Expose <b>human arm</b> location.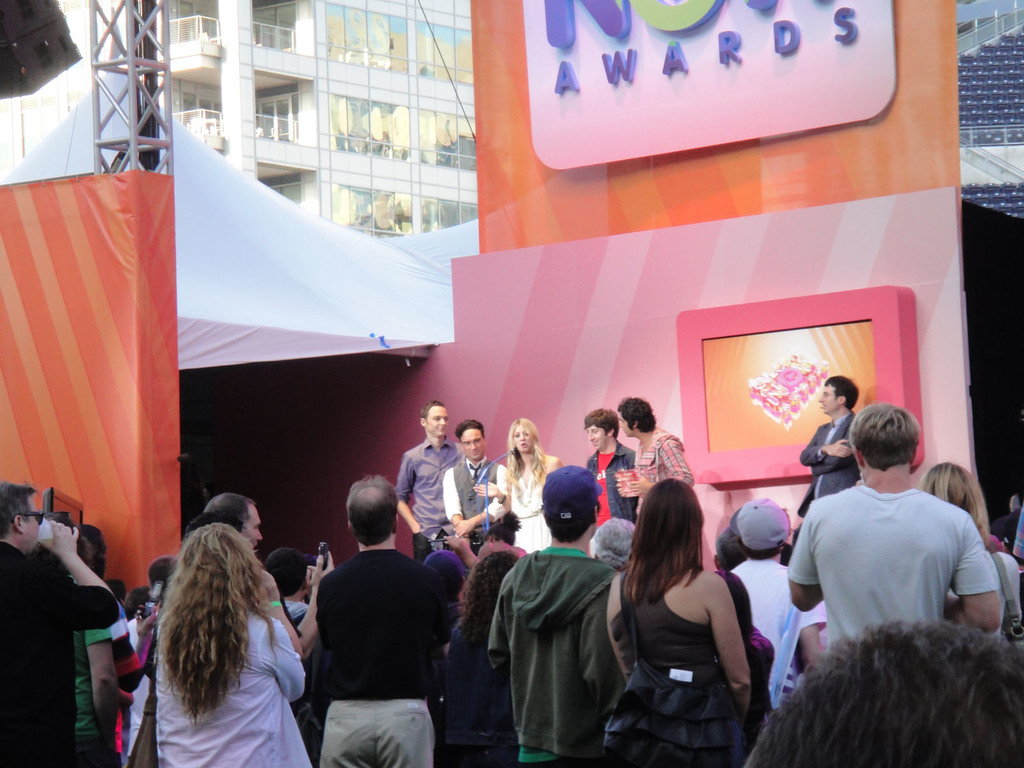
Exposed at region(391, 451, 428, 537).
